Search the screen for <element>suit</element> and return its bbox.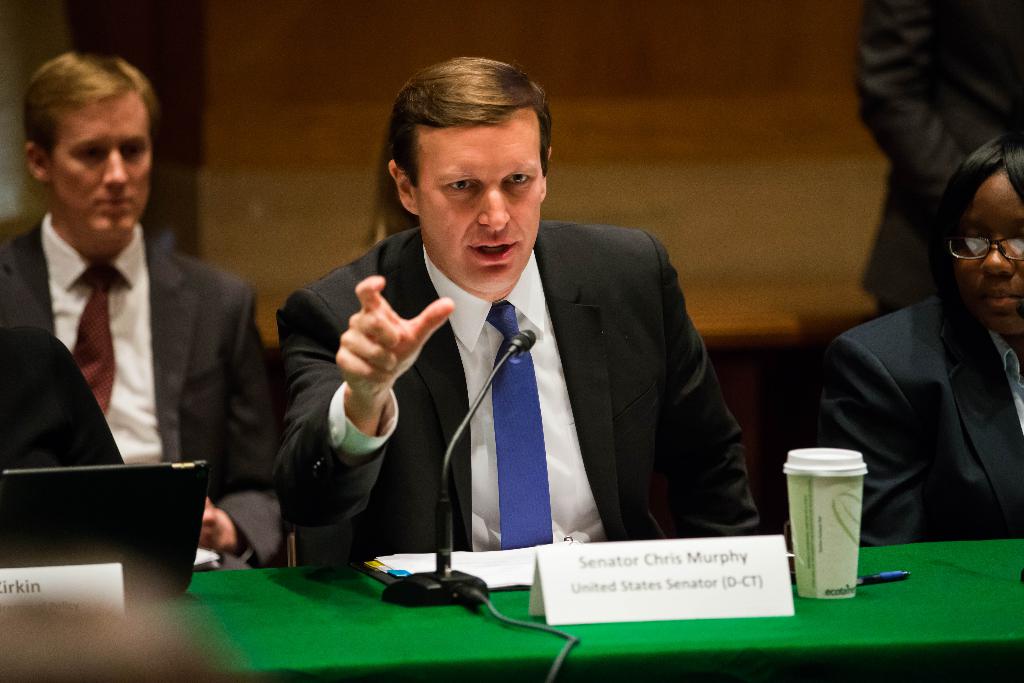
Found: x1=852, y1=3, x2=1023, y2=316.
